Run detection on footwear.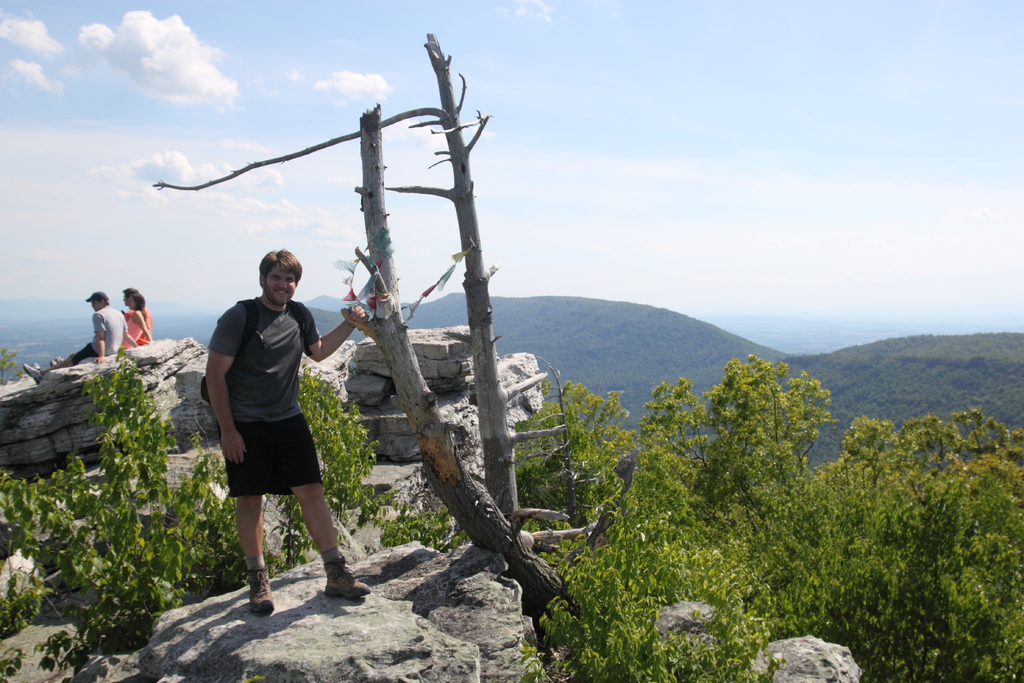
Result: <region>58, 352, 76, 370</region>.
